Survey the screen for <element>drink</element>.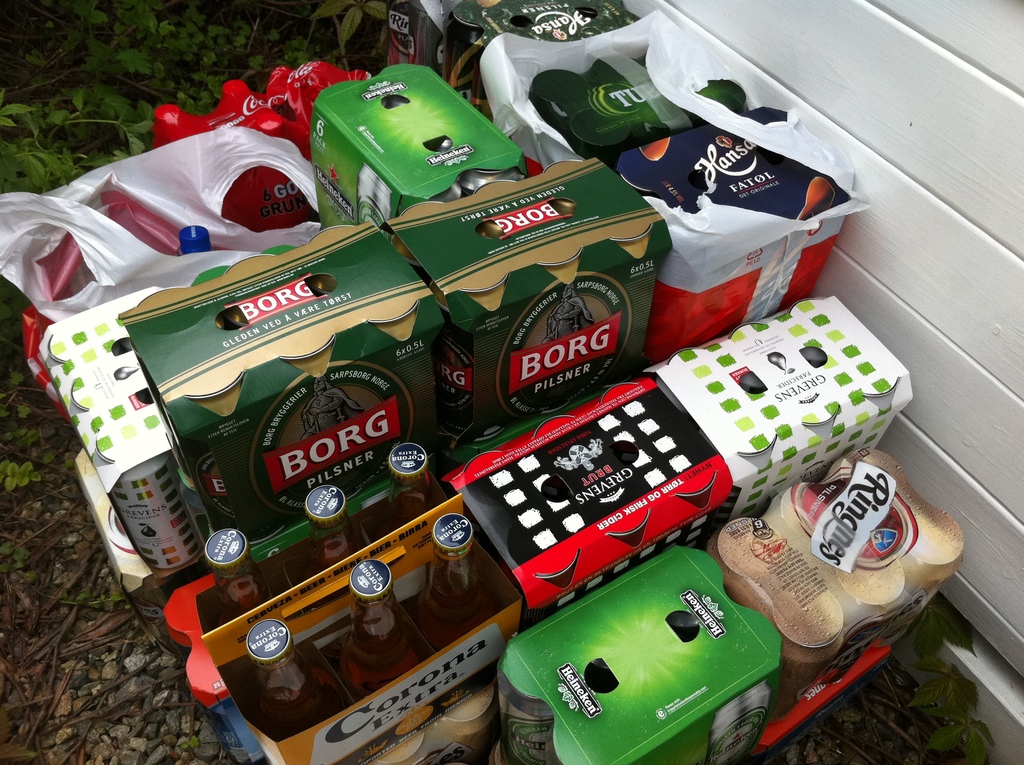
Survey found: {"x1": 308, "y1": 486, "x2": 369, "y2": 577}.
